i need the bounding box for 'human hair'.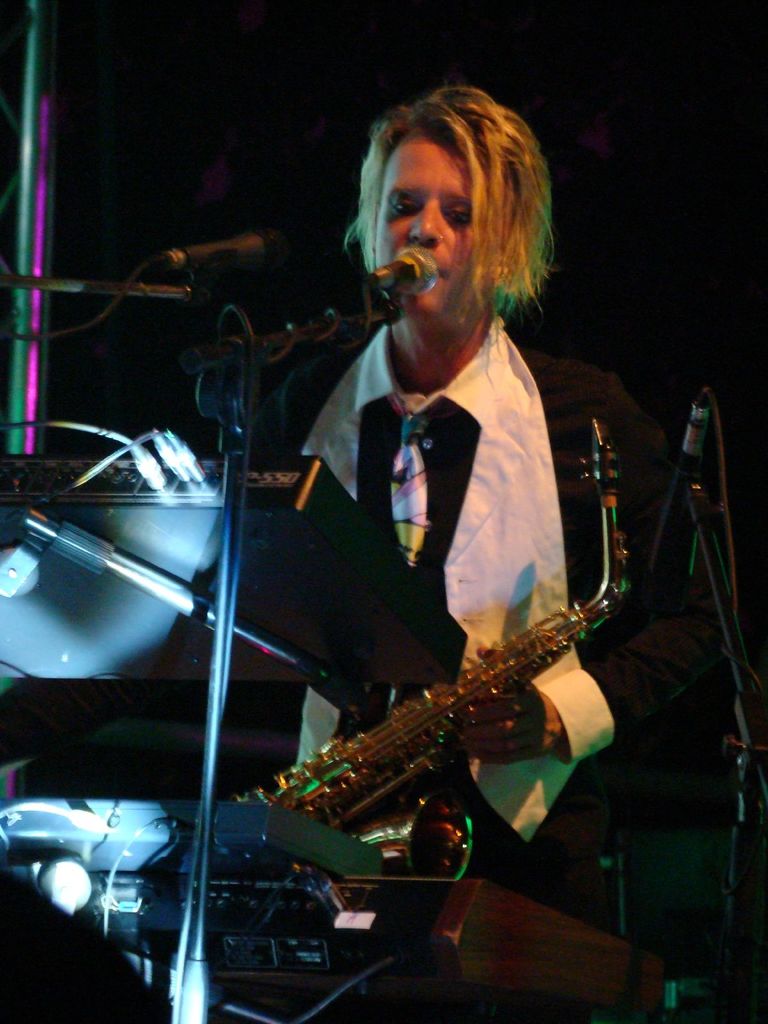
Here it is: left=356, top=87, right=545, bottom=317.
